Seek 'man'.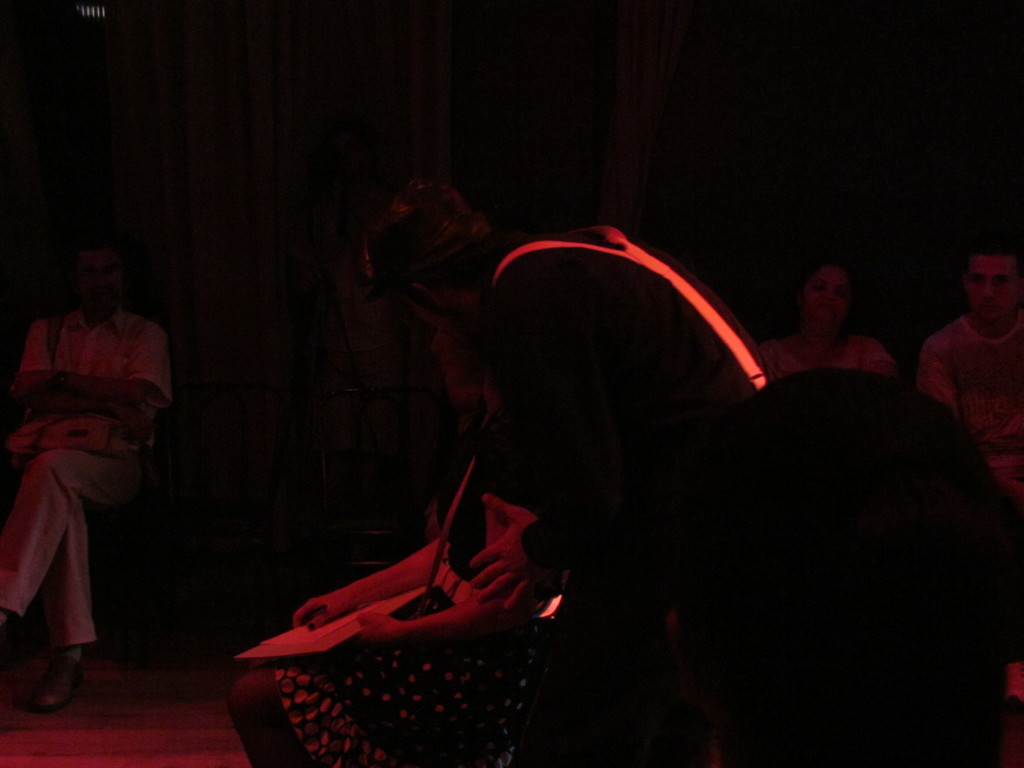
<region>4, 247, 191, 692</region>.
